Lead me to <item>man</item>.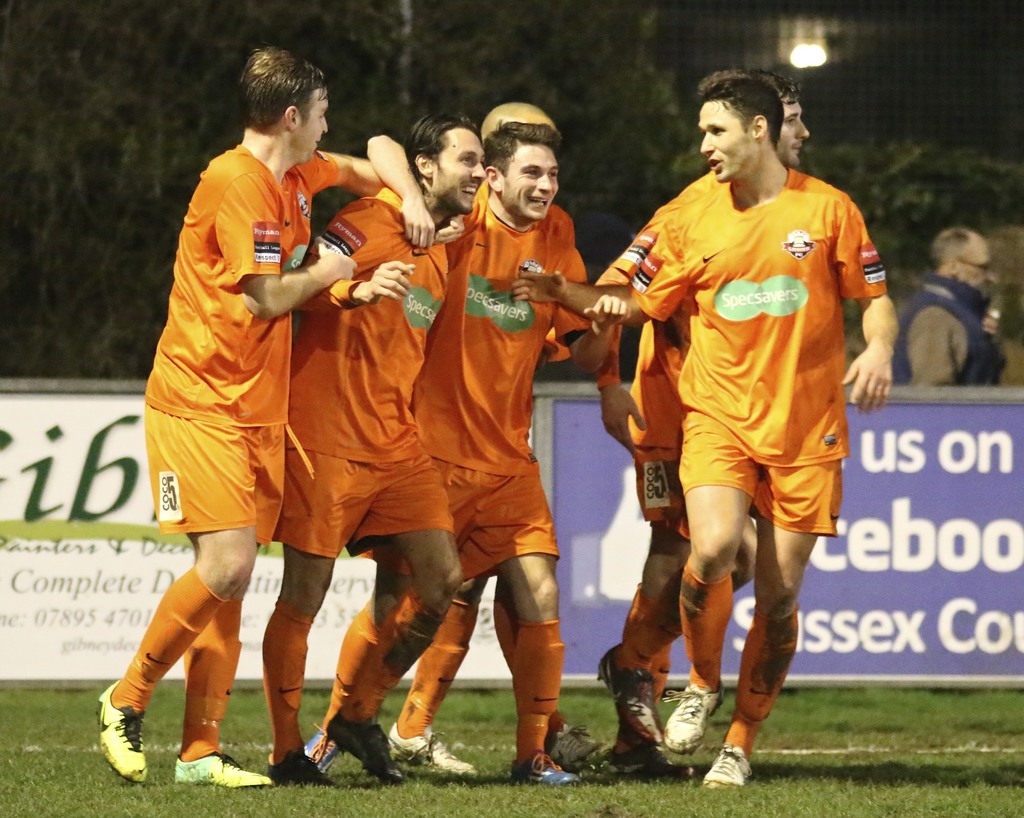
Lead to crop(303, 119, 574, 783).
